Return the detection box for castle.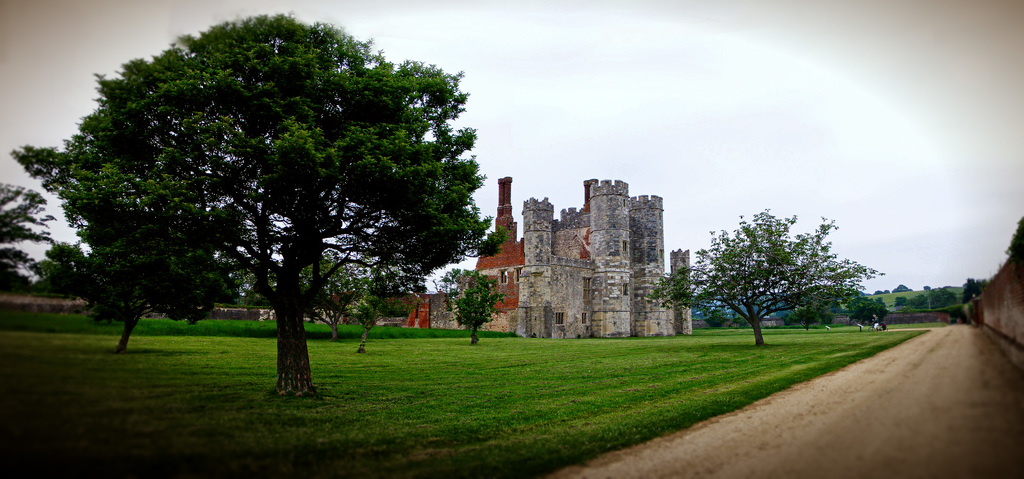
314/252/489/332.
